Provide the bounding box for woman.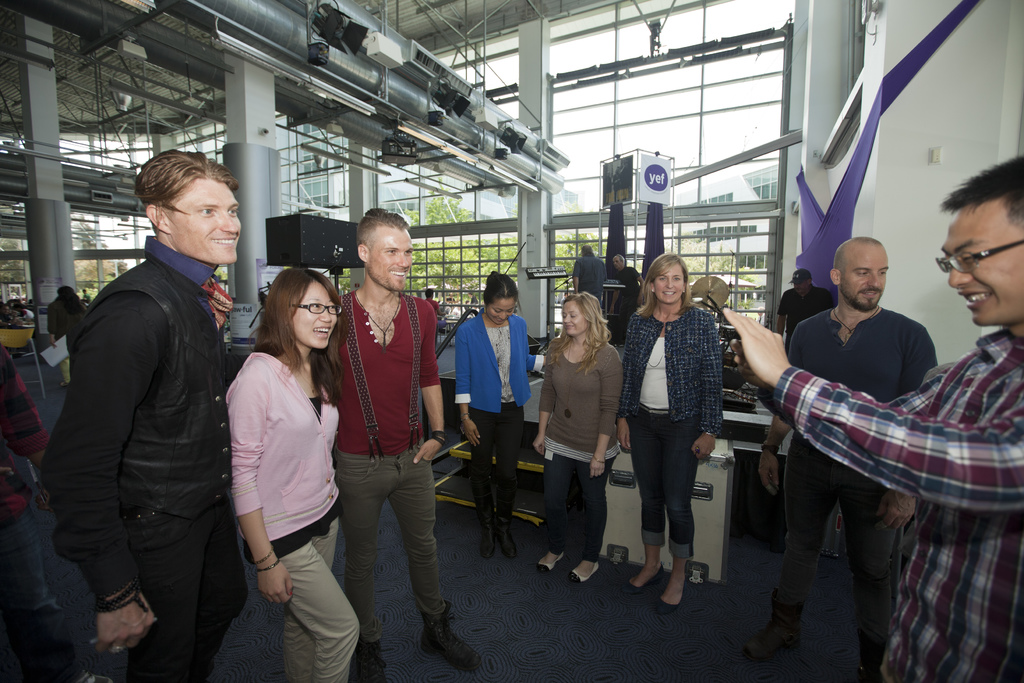
(219, 267, 364, 682).
